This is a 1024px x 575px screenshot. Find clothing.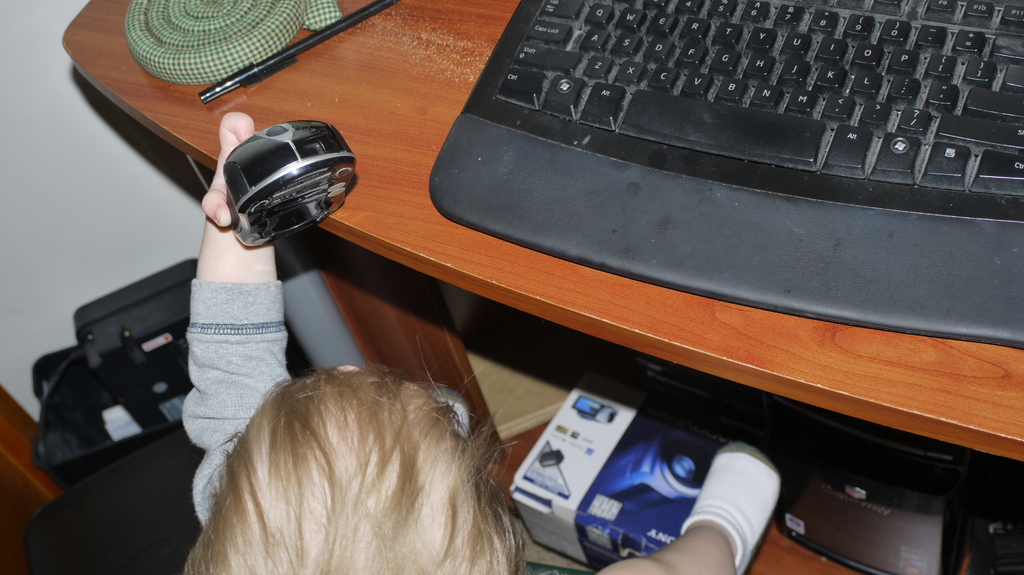
Bounding box: (192, 276, 276, 533).
